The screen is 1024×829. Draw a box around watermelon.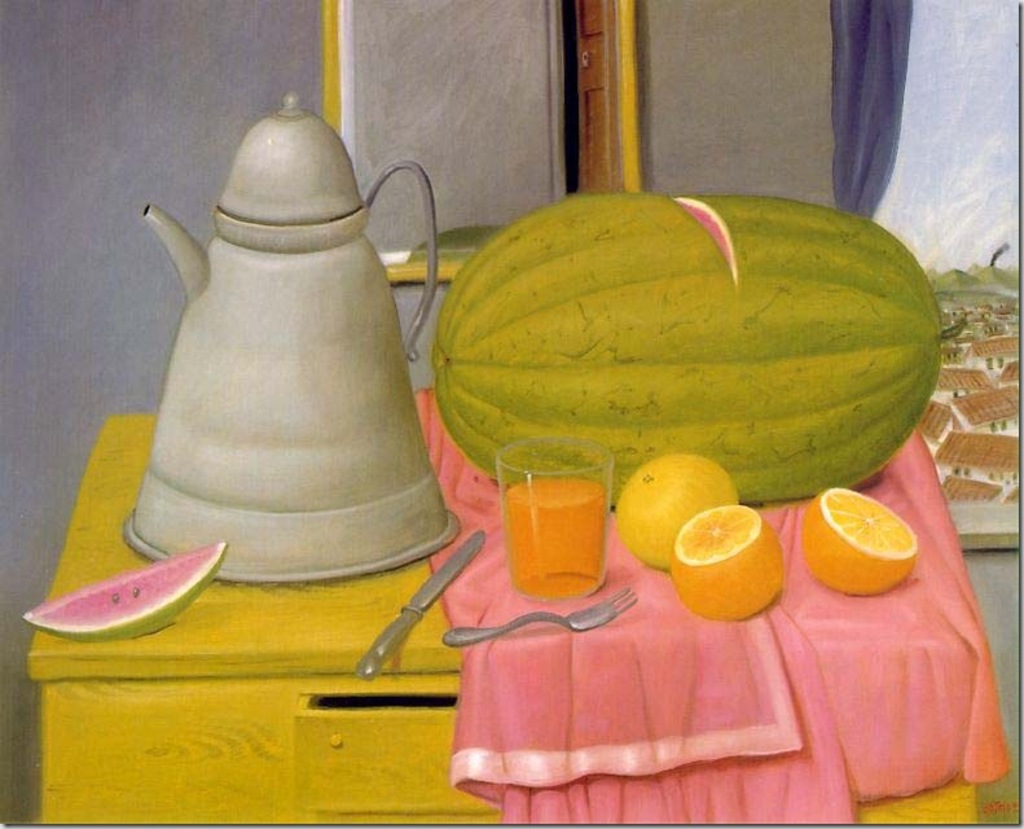
pyautogui.locateOnScreen(422, 194, 966, 506).
